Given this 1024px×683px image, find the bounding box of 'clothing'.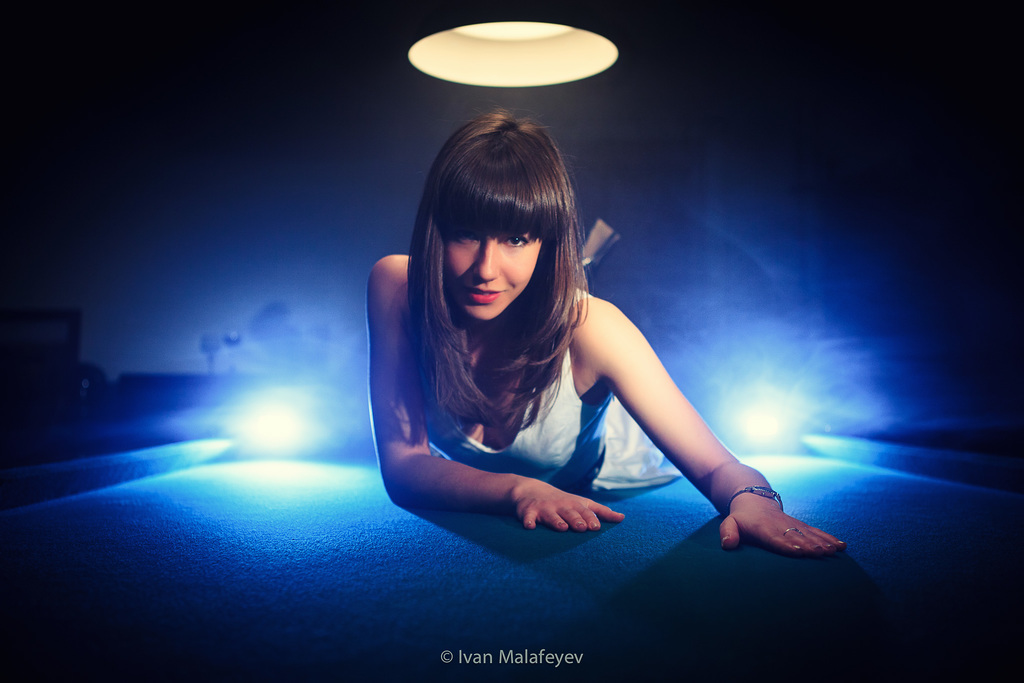
select_region(416, 285, 621, 486).
